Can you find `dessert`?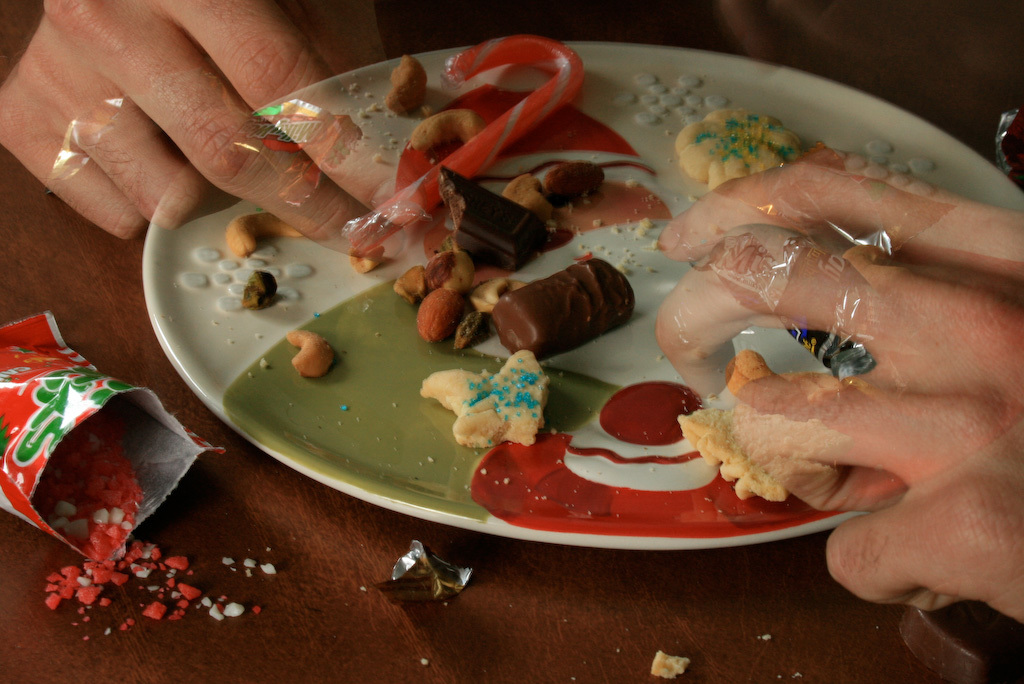
Yes, bounding box: <box>678,102,805,191</box>.
